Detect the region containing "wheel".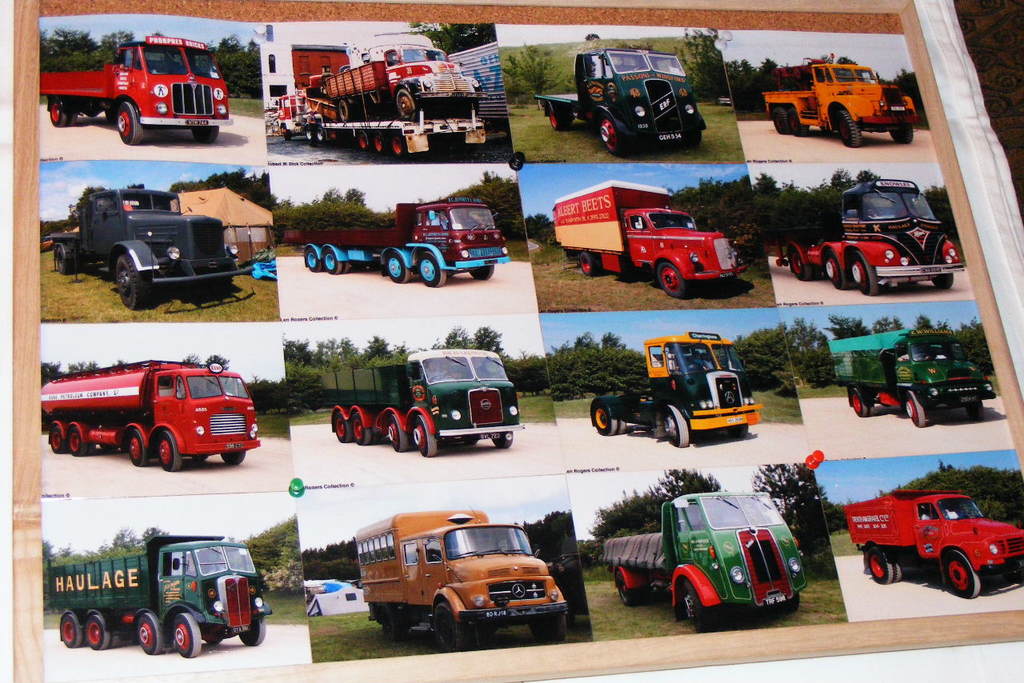
bbox=(689, 130, 701, 150).
